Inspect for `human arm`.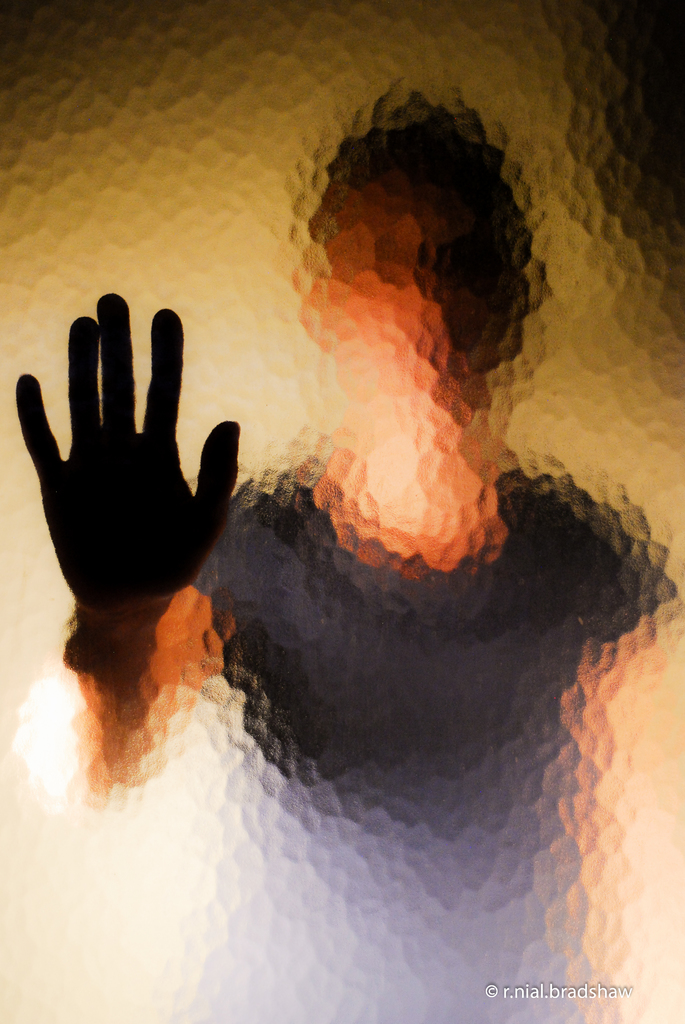
Inspection: [12, 286, 230, 798].
